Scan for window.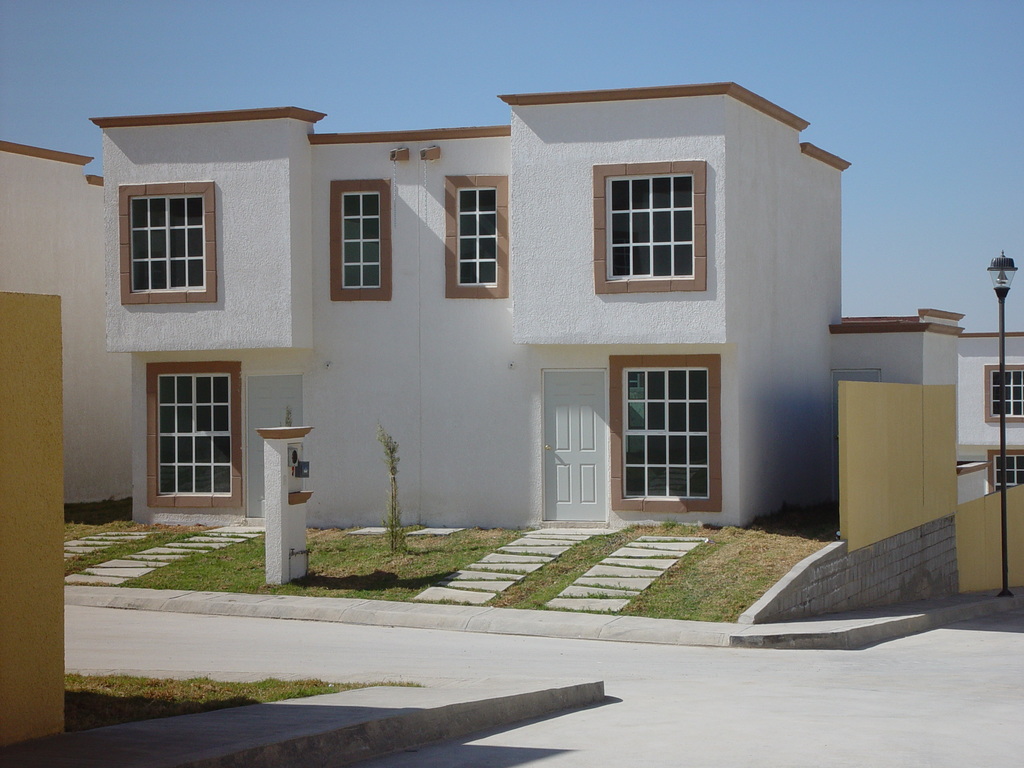
Scan result: (left=146, top=362, right=241, bottom=504).
